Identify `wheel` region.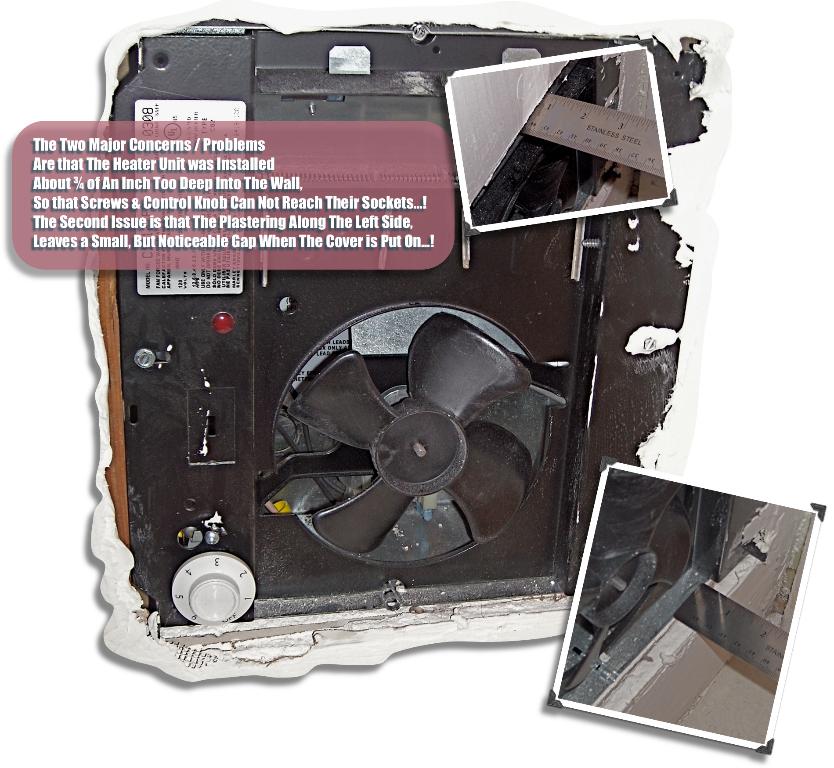
Region: [left=563, top=473, right=695, bottom=694].
